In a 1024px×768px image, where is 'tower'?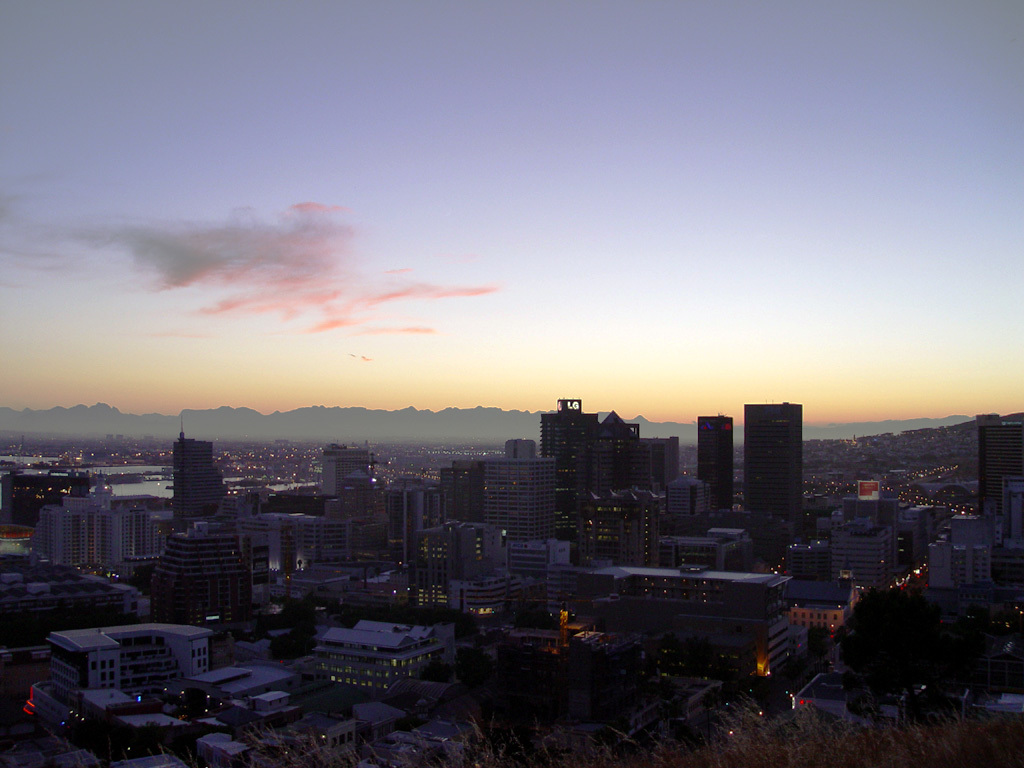
Rect(745, 397, 807, 535).
